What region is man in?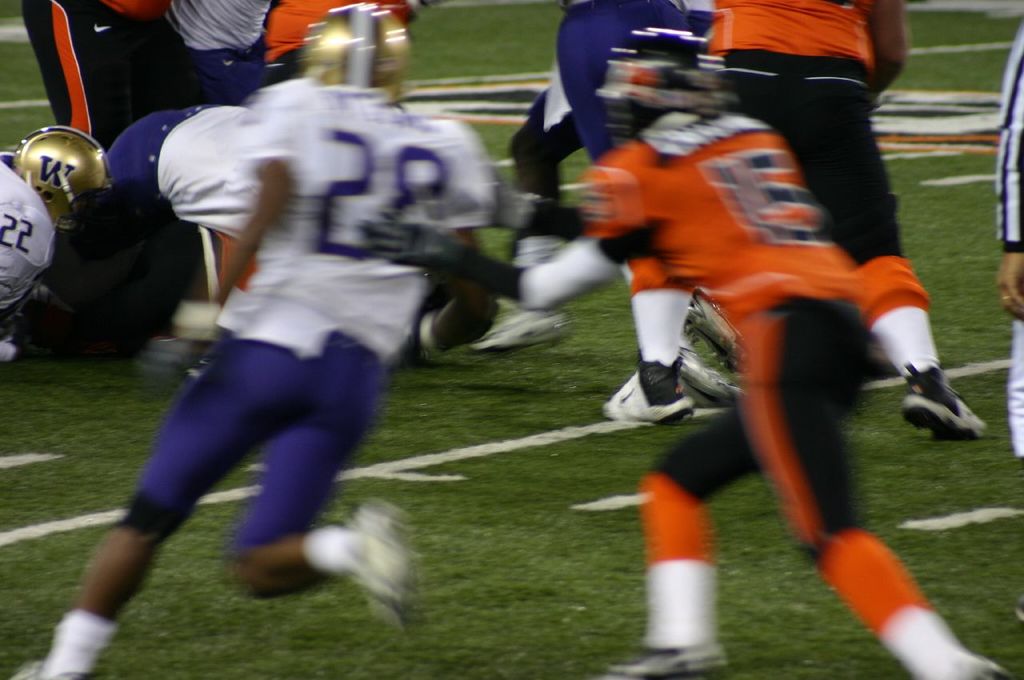
select_region(994, 22, 1023, 625).
